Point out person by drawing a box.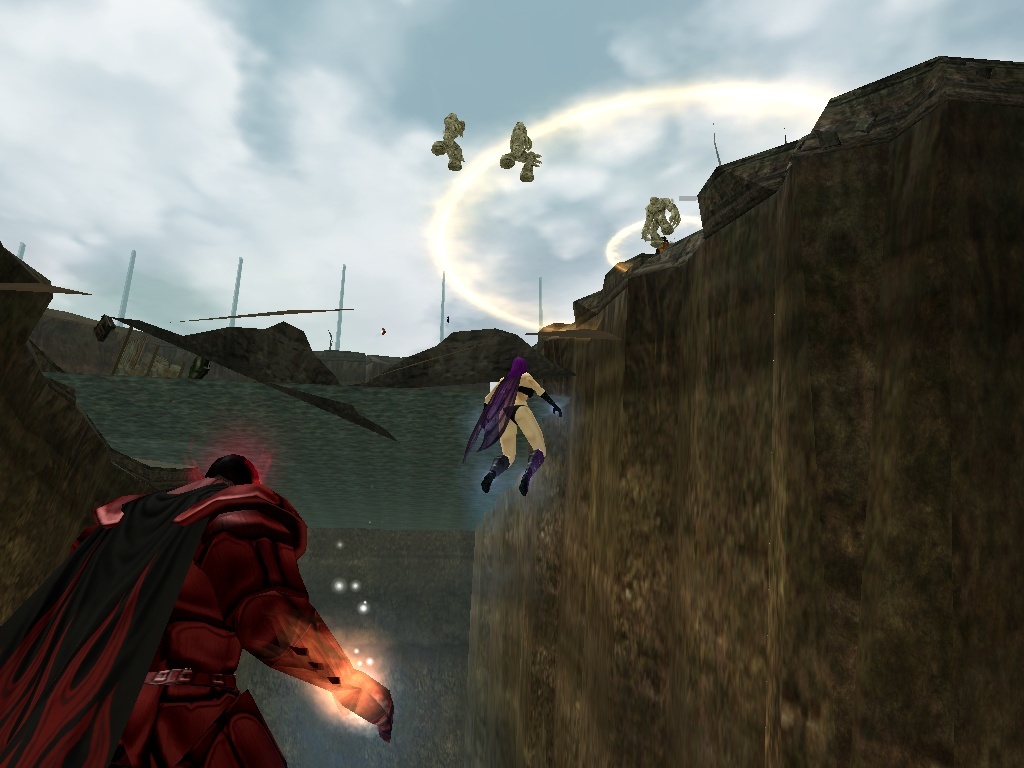
BBox(33, 407, 372, 739).
